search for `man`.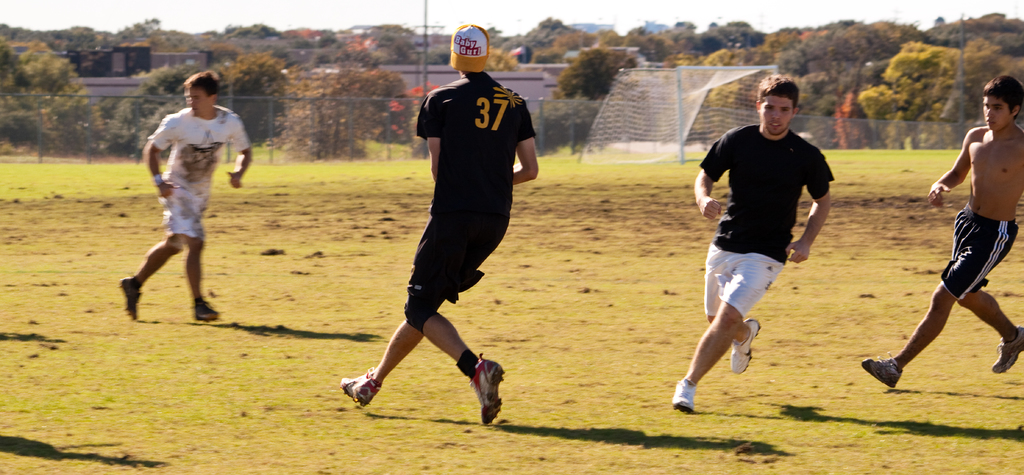
Found at left=672, top=76, right=835, bottom=412.
